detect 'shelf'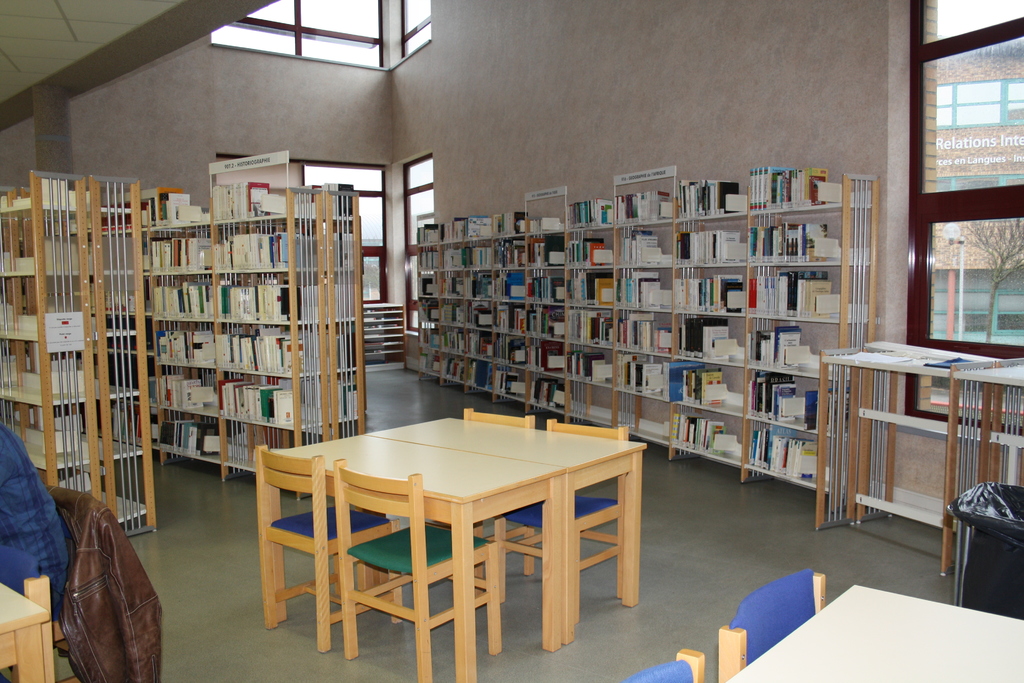
(left=0, top=175, right=76, bottom=207)
